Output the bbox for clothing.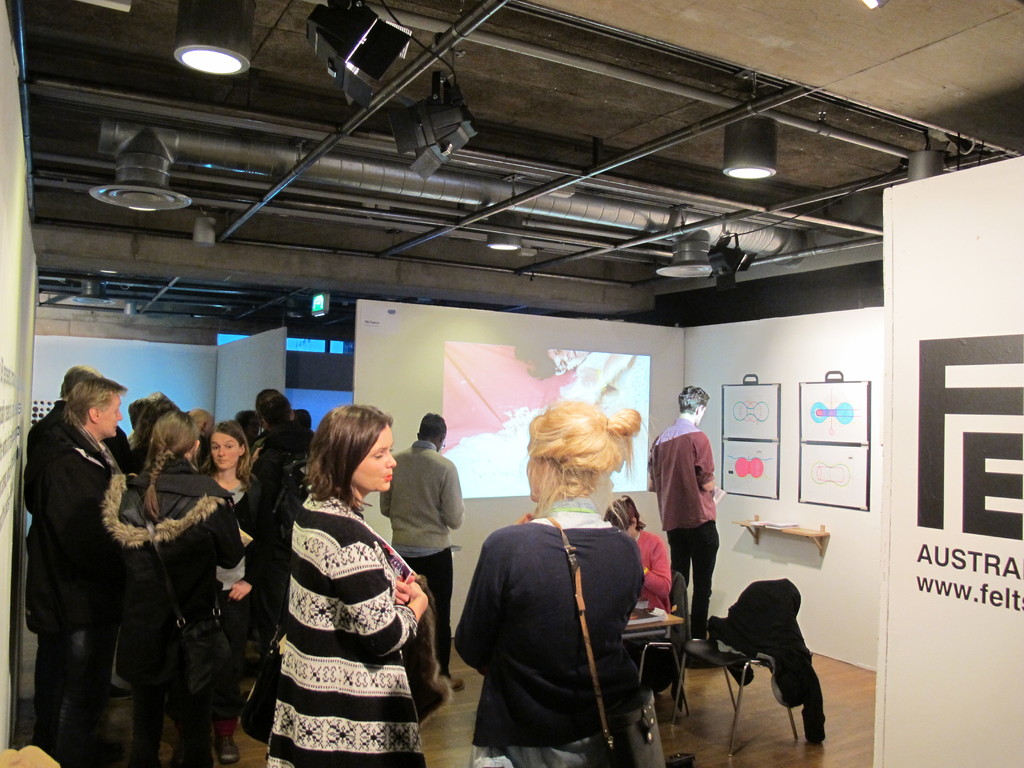
bbox=[100, 450, 245, 767].
